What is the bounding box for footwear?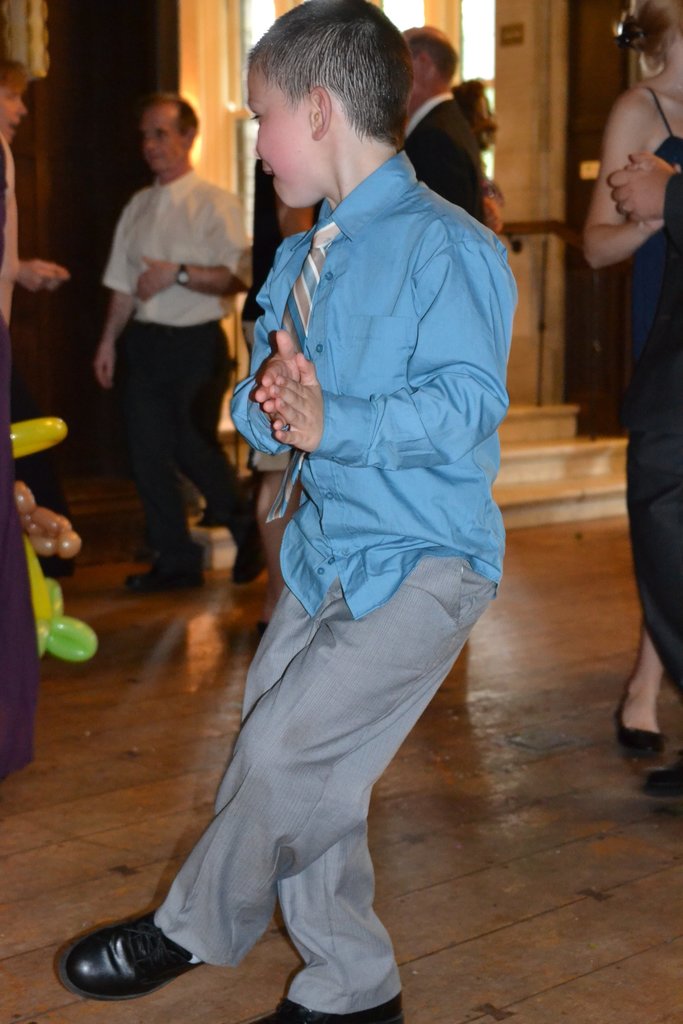
129,566,201,585.
